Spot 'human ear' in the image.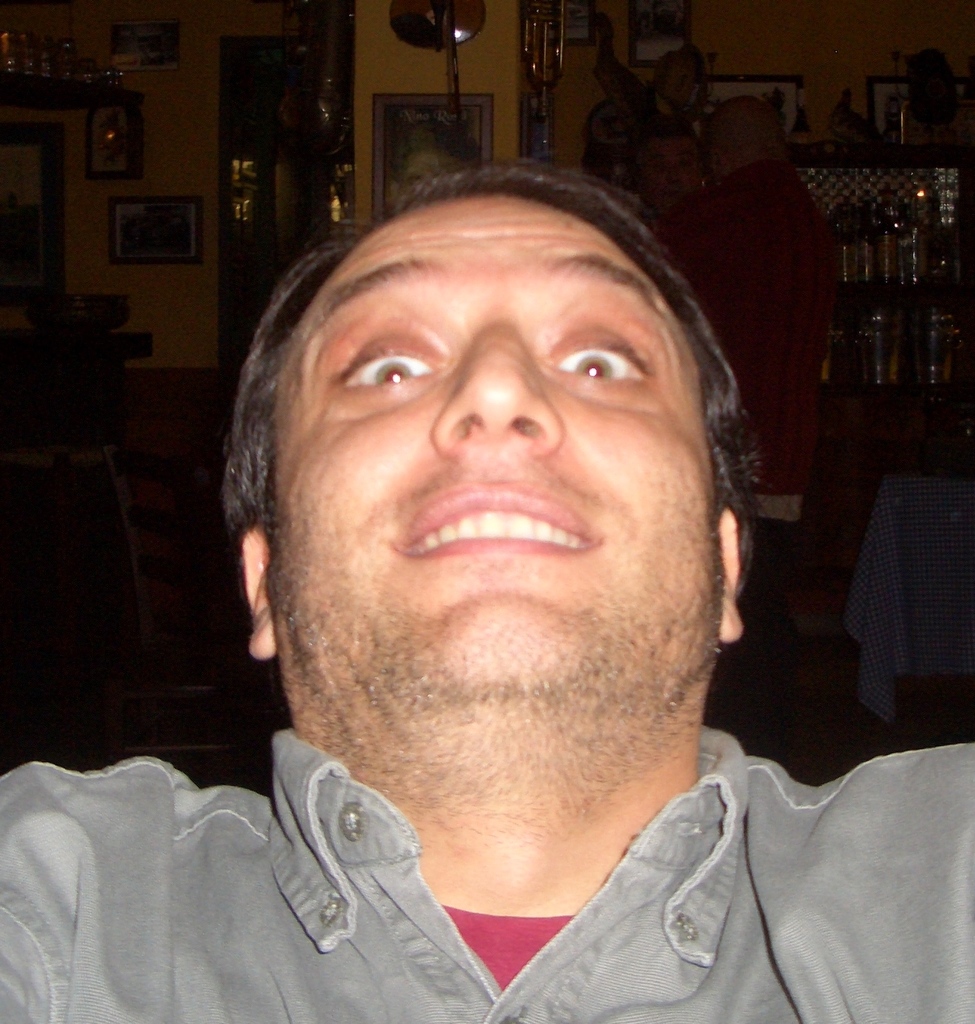
'human ear' found at (715,509,745,639).
